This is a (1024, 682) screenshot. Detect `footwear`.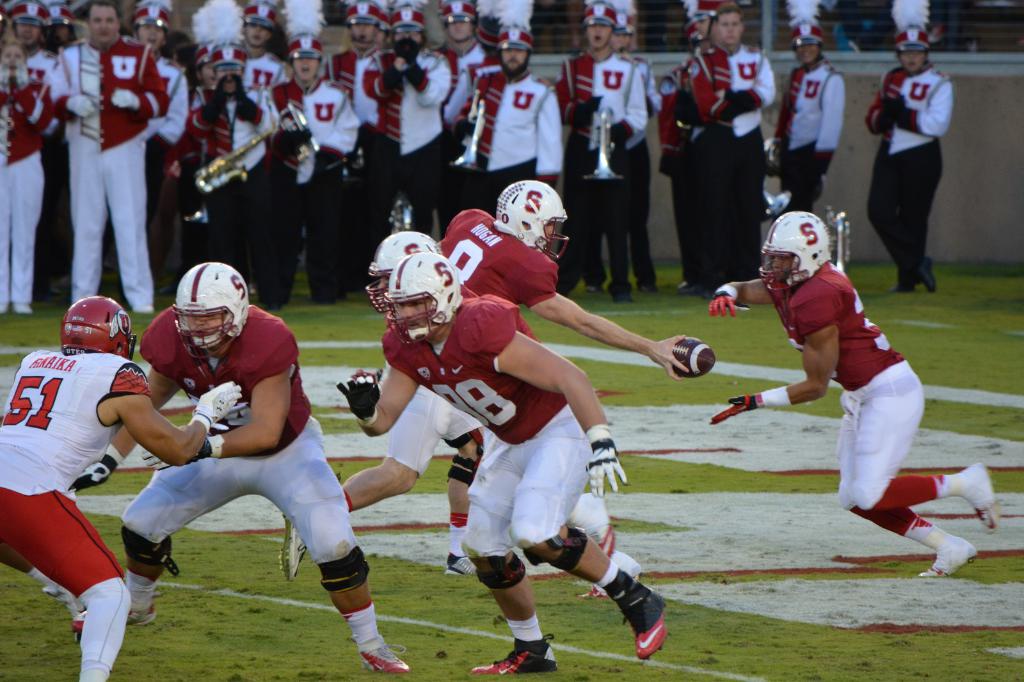
bbox=(615, 292, 632, 305).
